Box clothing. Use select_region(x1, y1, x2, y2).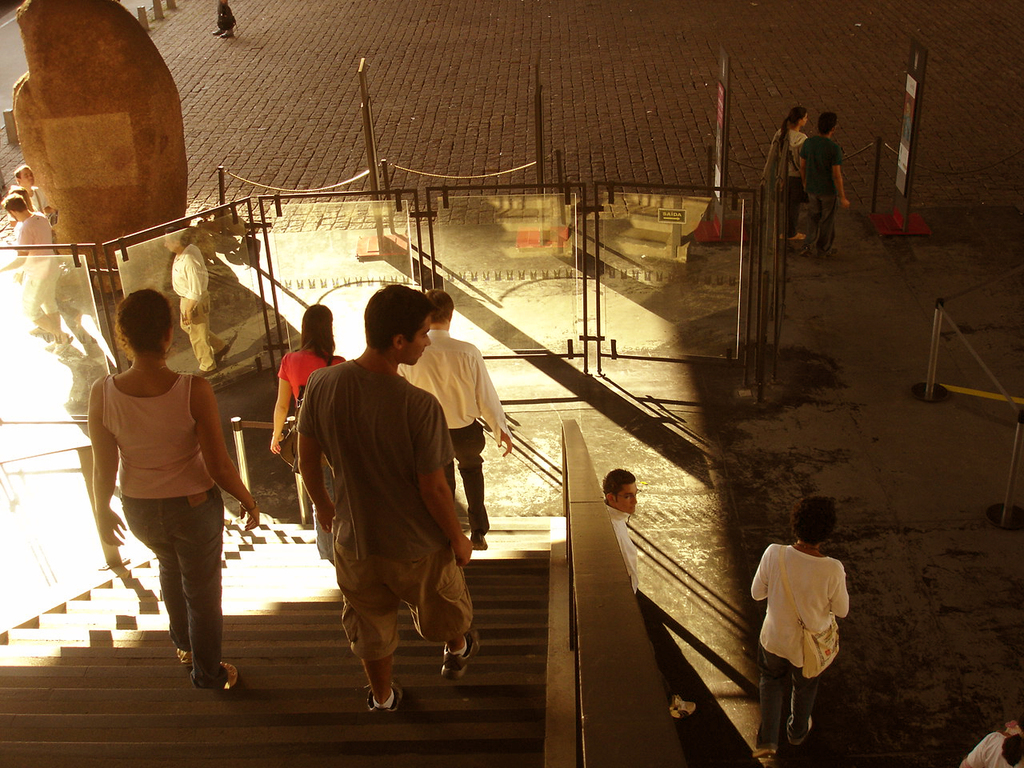
select_region(14, 210, 55, 316).
